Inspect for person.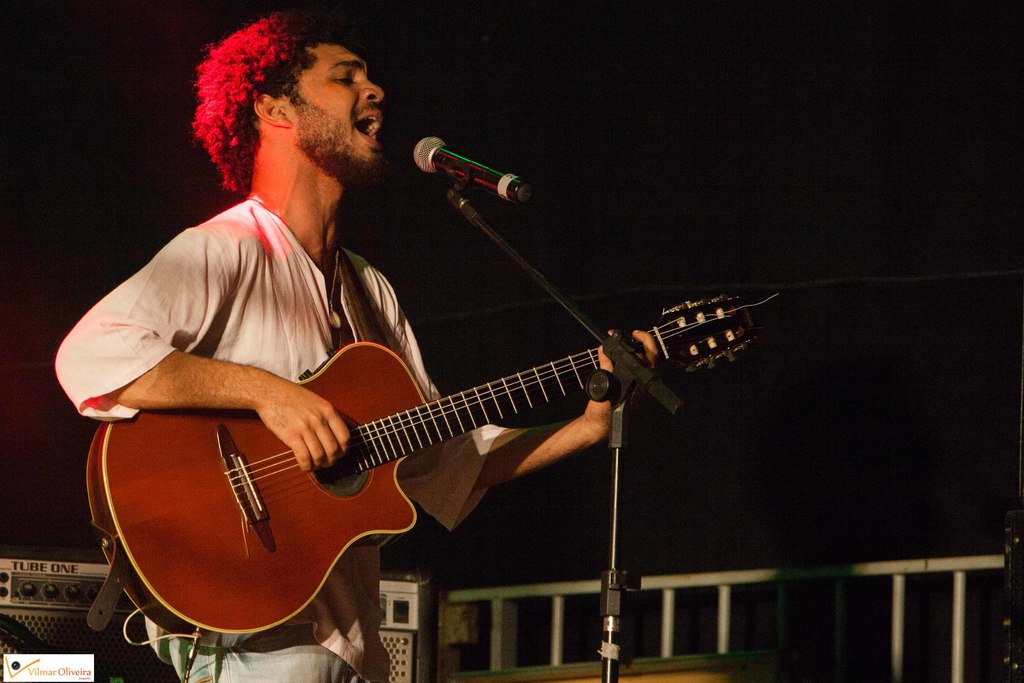
Inspection: box(51, 5, 658, 682).
